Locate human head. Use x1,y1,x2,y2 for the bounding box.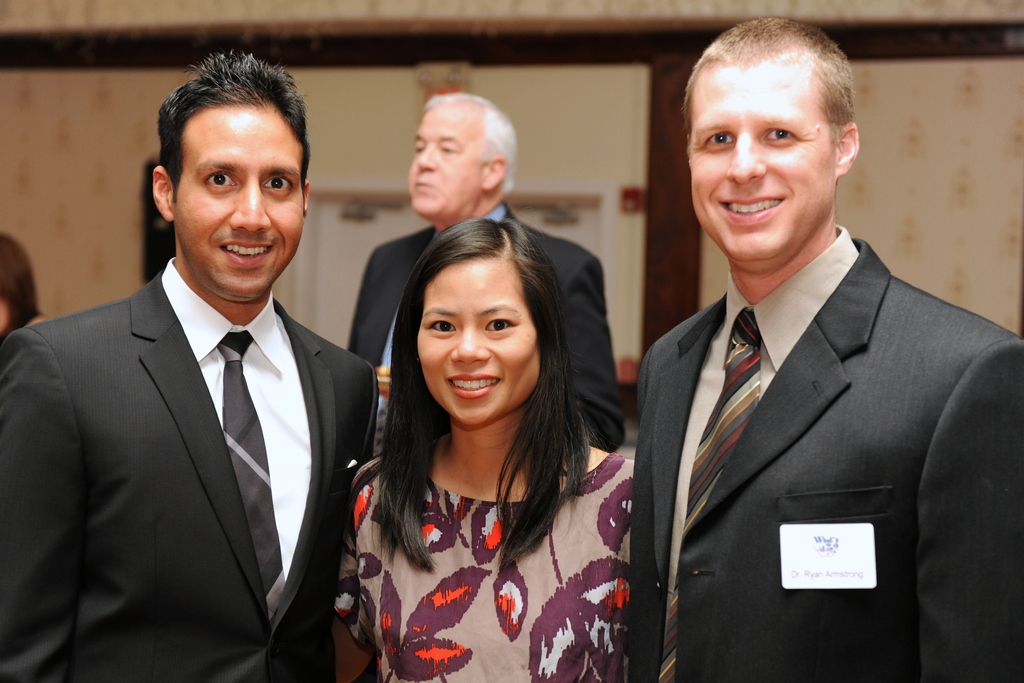
0,233,41,343.
